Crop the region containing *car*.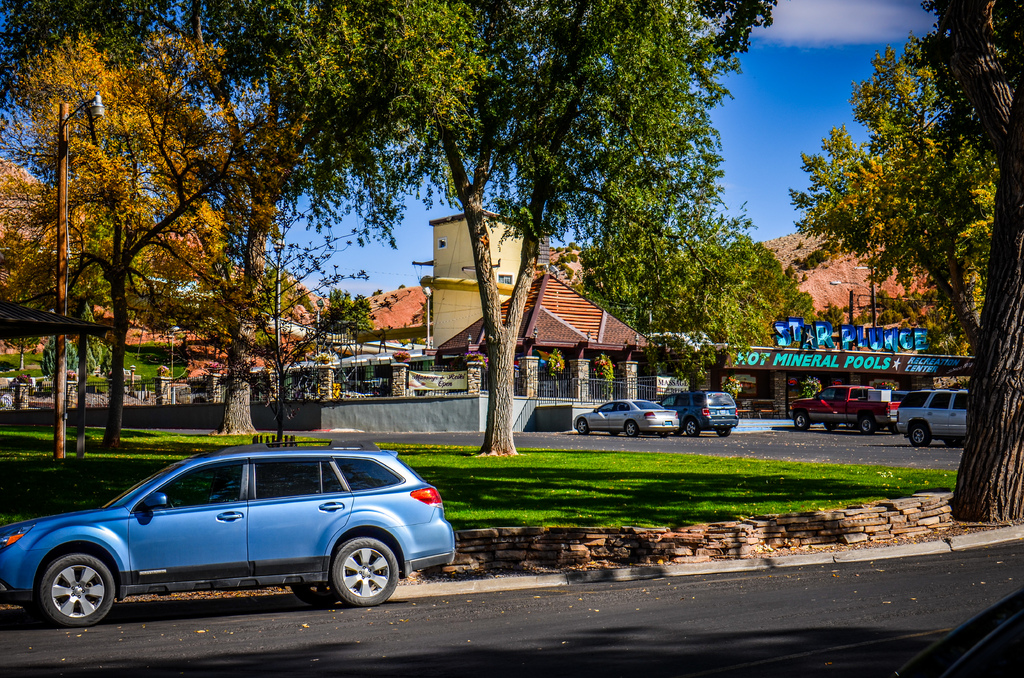
Crop region: l=896, t=386, r=970, b=448.
